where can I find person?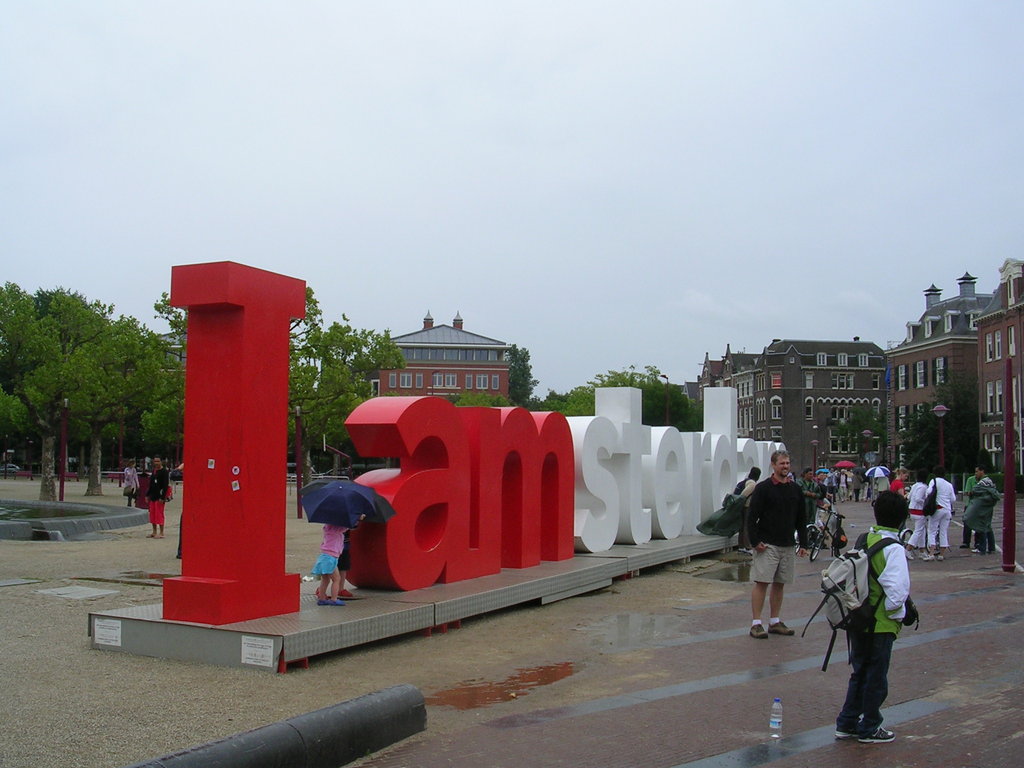
You can find it at <bbox>728, 445, 817, 637</bbox>.
